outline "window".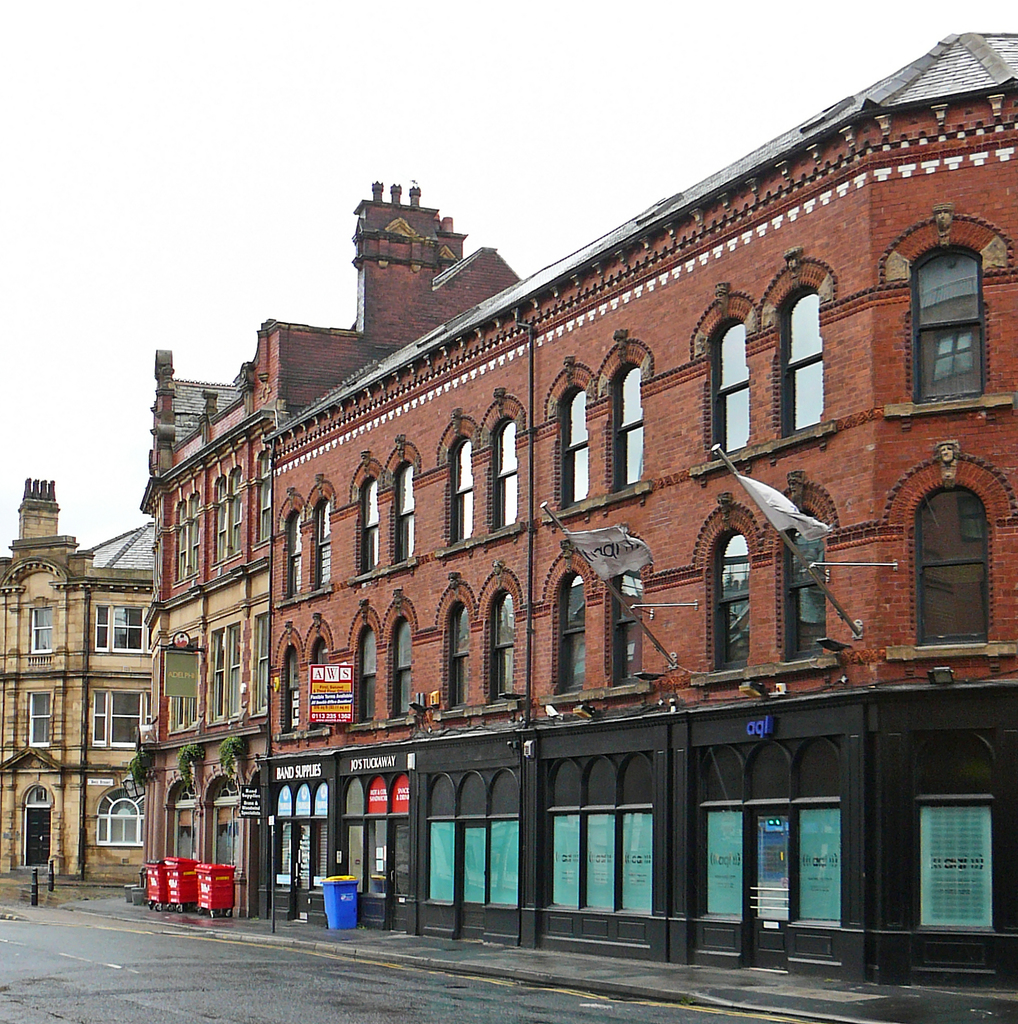
Outline: 95, 689, 148, 751.
